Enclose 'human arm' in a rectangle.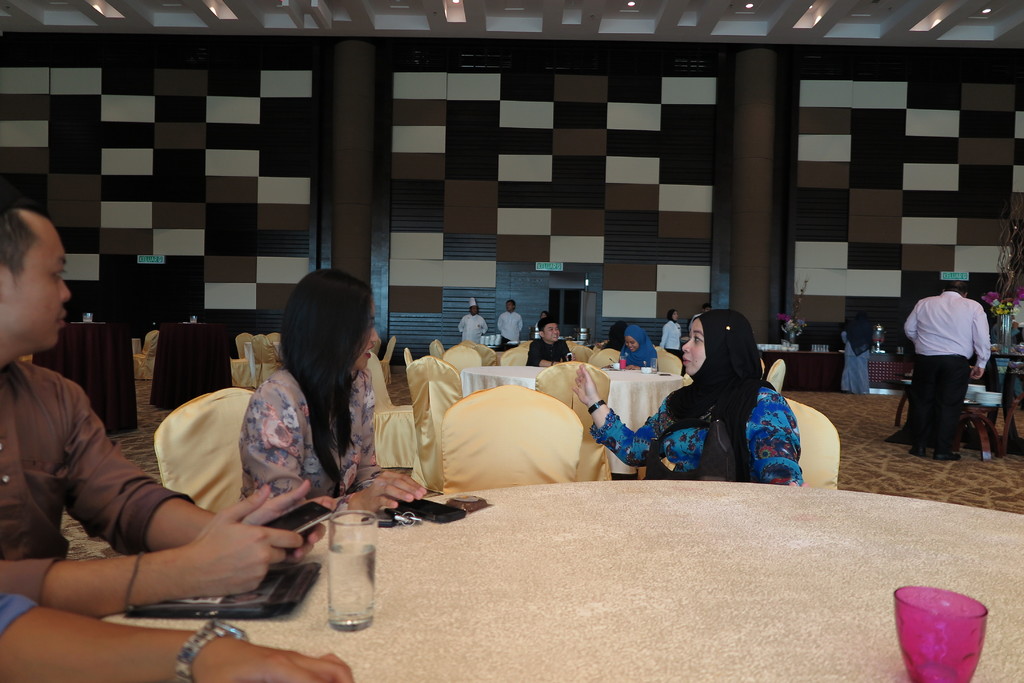
bbox(568, 361, 702, 466).
